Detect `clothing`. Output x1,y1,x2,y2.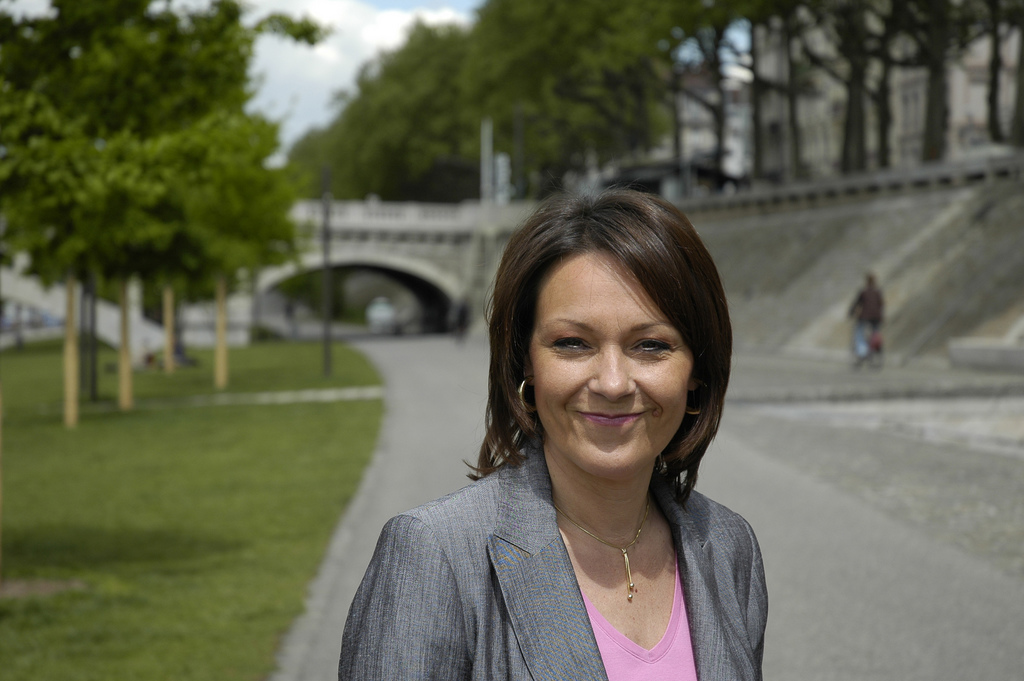
338,446,778,680.
